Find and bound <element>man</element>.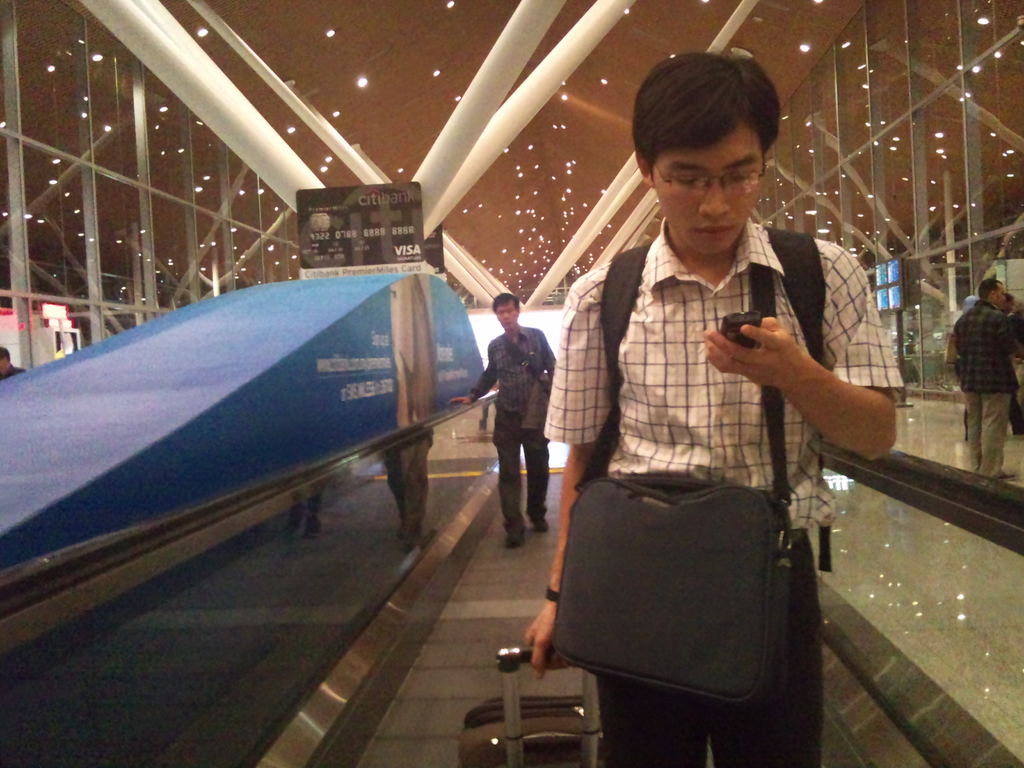
Bound: <region>447, 291, 553, 547</region>.
